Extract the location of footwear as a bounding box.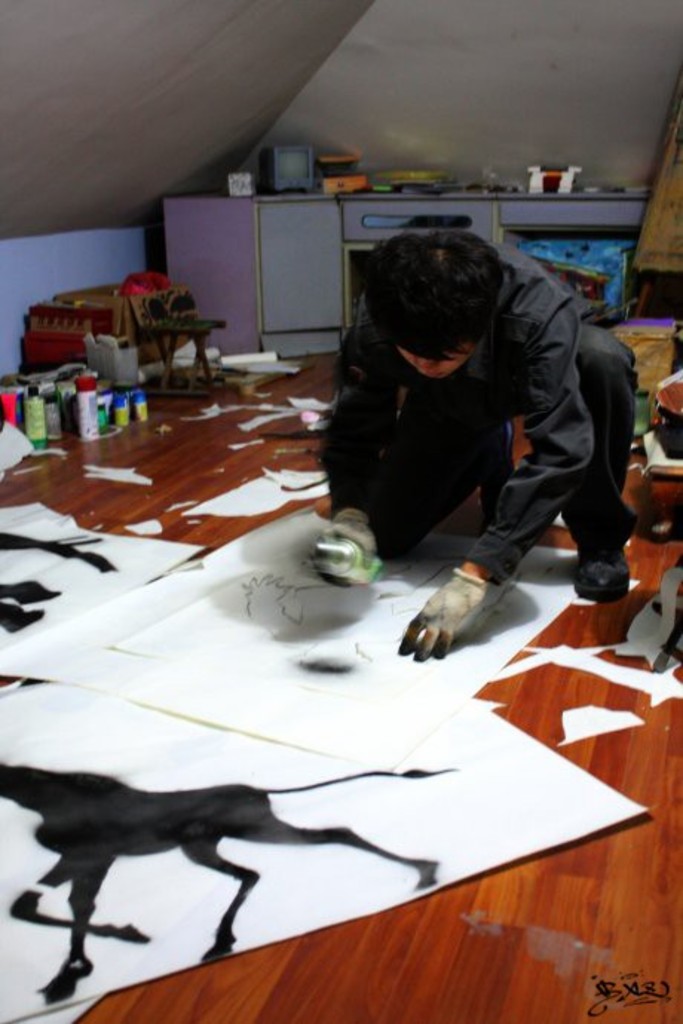
<box>578,546,630,600</box>.
